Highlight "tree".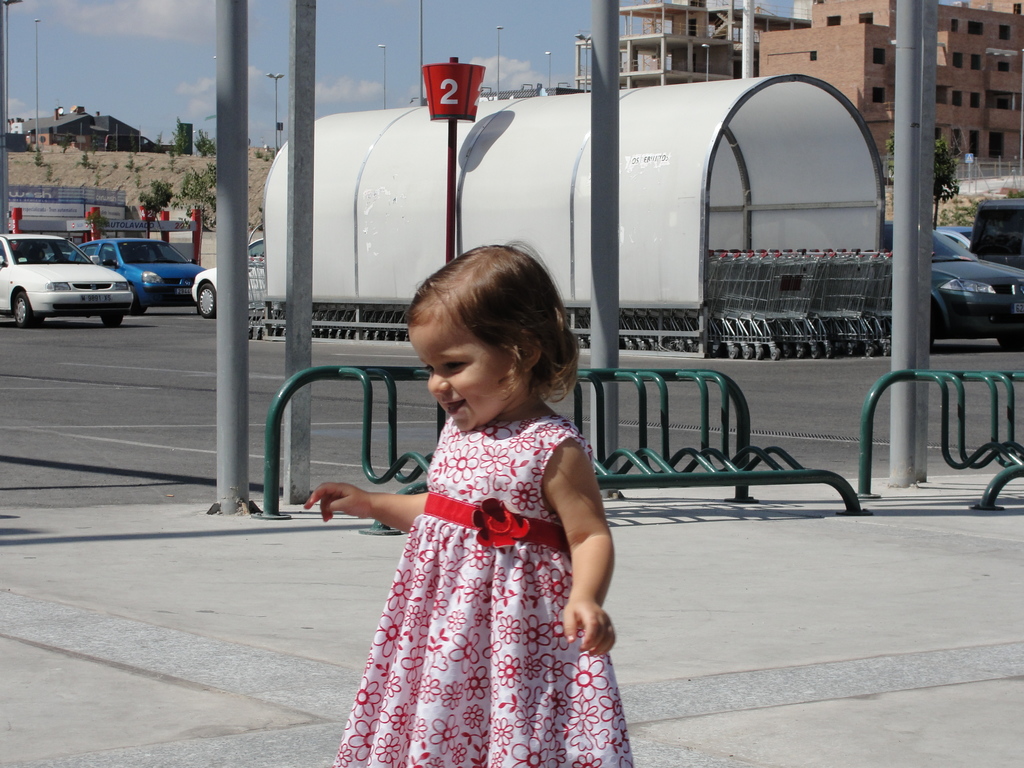
Highlighted region: crop(127, 154, 136, 175).
